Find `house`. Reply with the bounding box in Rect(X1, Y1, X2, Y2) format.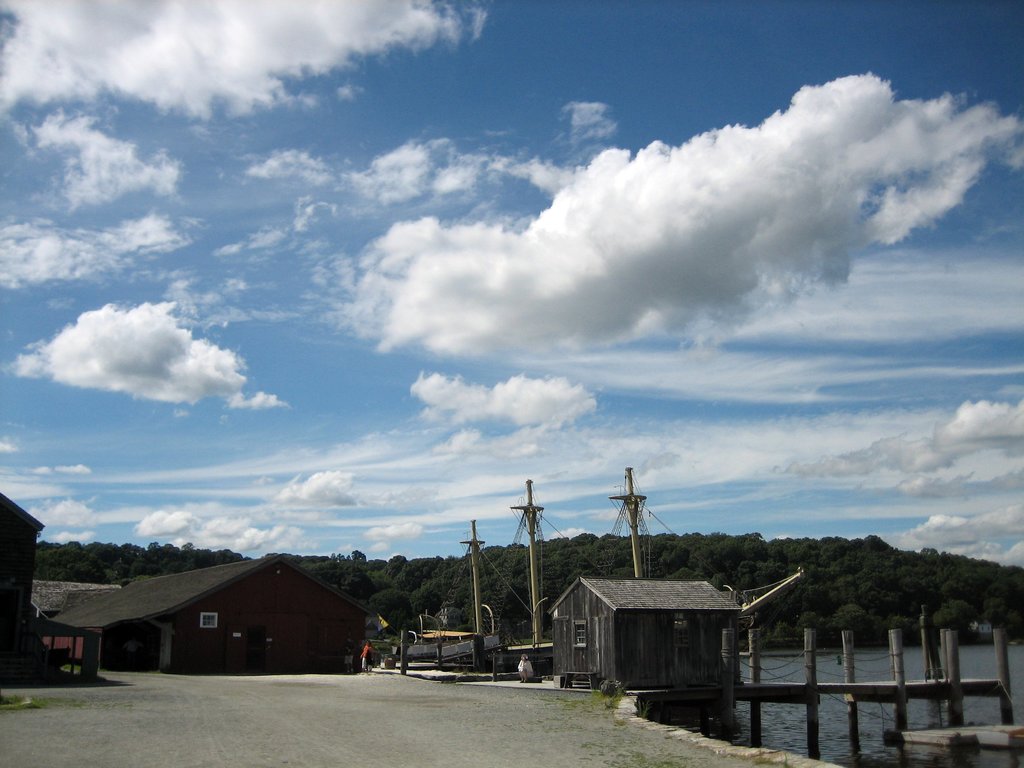
Rect(1, 483, 45, 682).
